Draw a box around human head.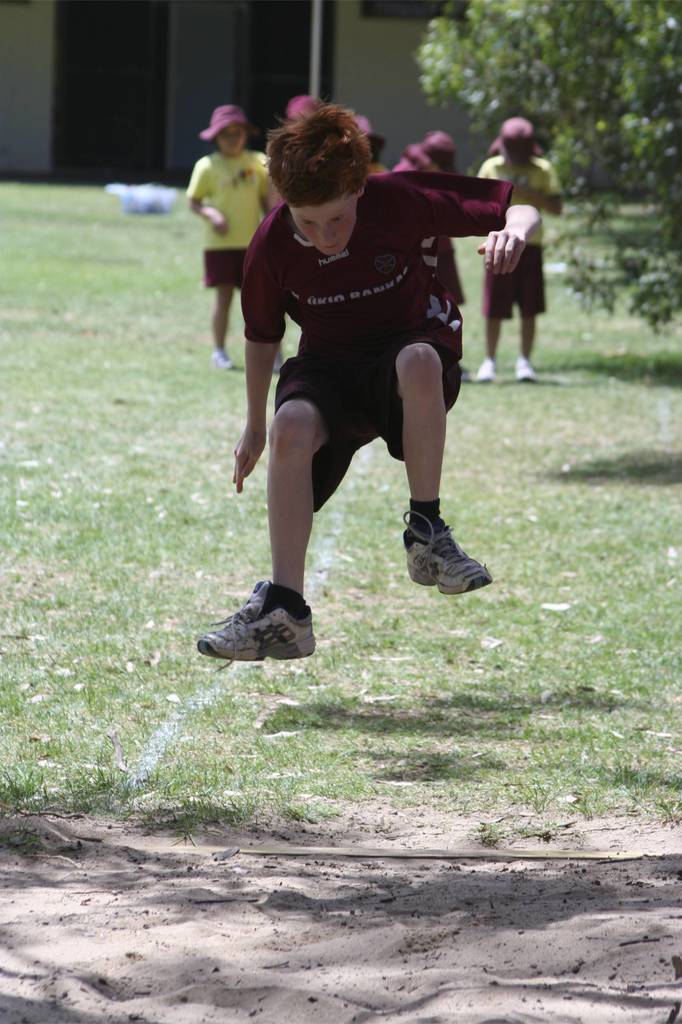
box(196, 105, 247, 156).
